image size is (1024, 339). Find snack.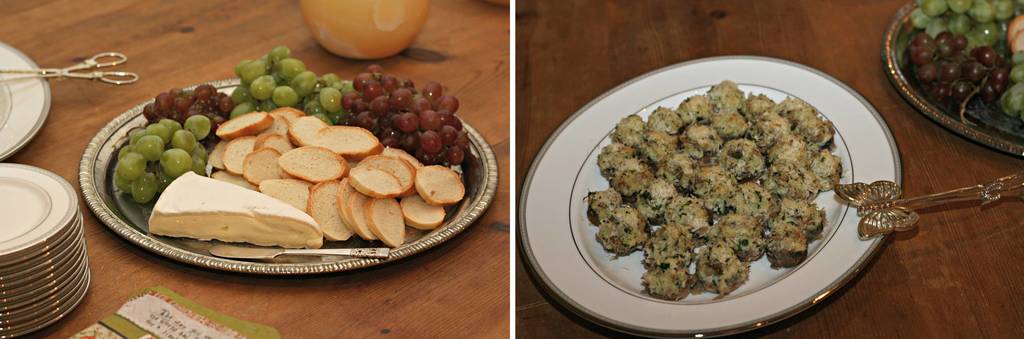
<region>150, 172, 327, 248</region>.
